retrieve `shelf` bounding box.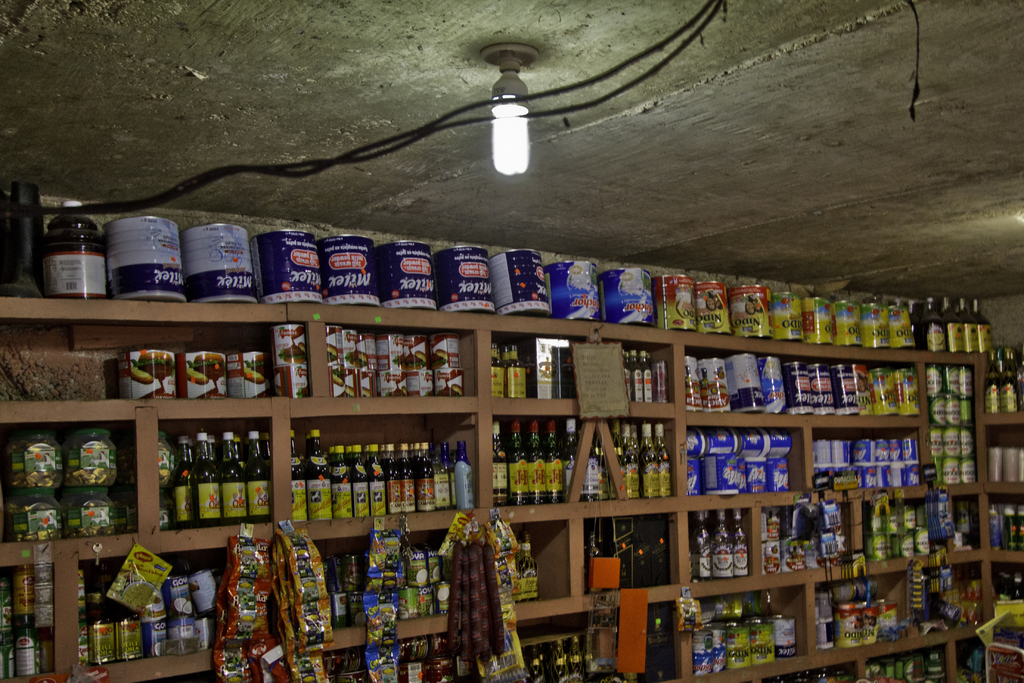
Bounding box: x1=476 y1=407 x2=693 y2=532.
